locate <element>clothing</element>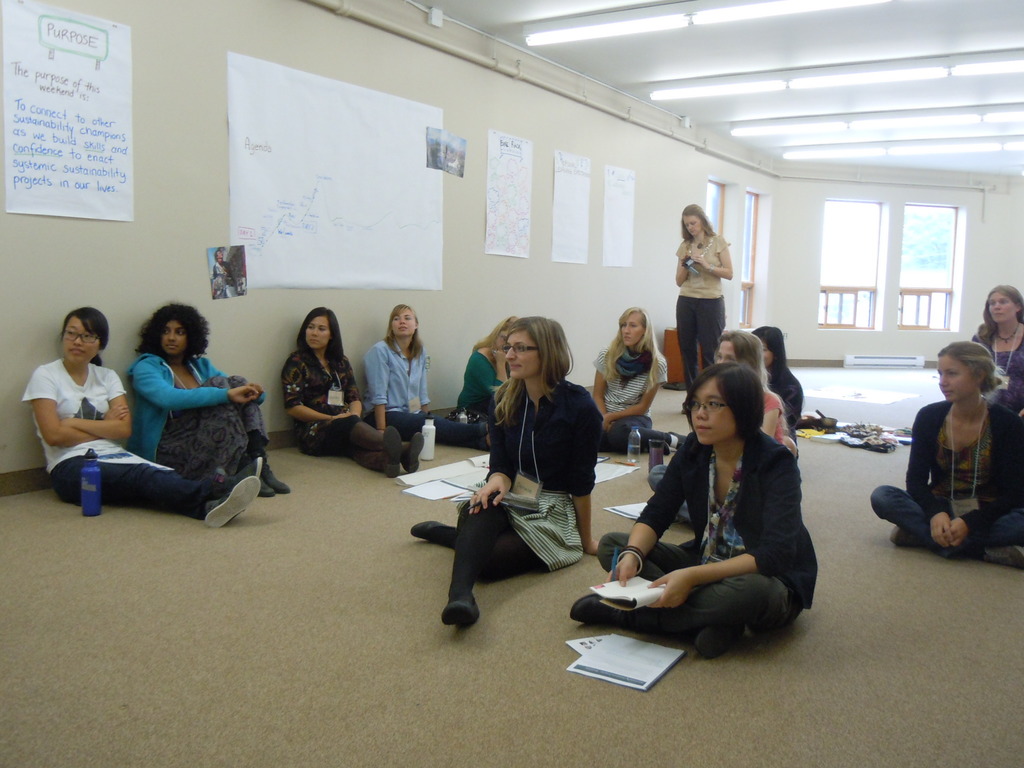
bbox=(653, 385, 798, 484)
